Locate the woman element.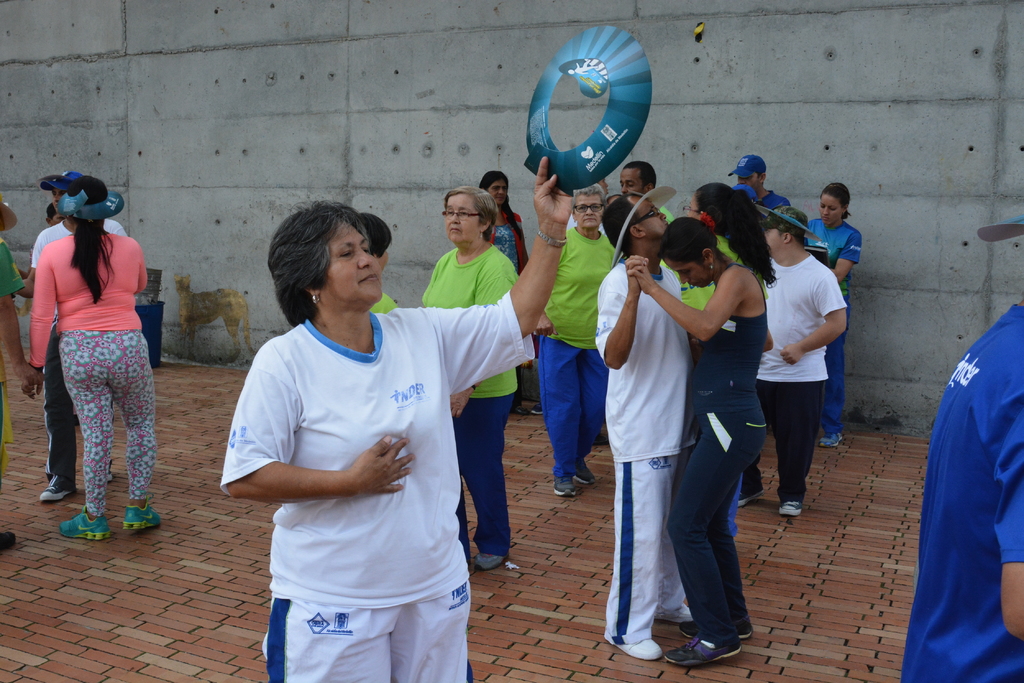
Element bbox: rect(417, 185, 525, 569).
